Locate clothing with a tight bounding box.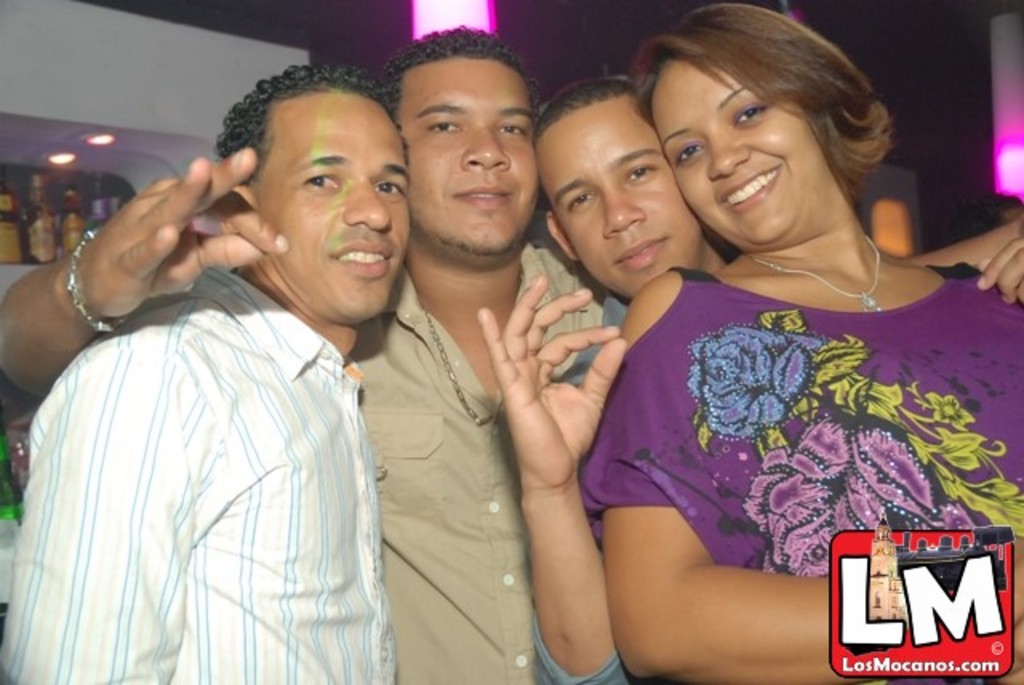
crop(0, 264, 398, 683).
